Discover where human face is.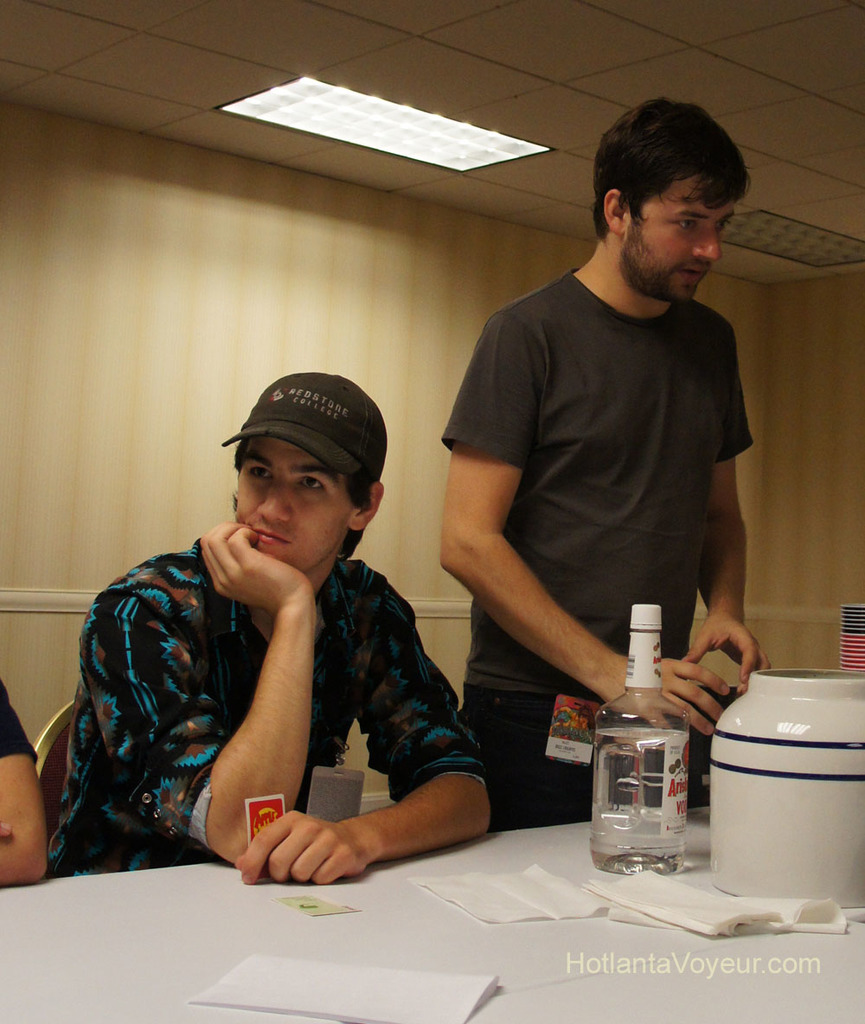
Discovered at (624, 179, 738, 303).
